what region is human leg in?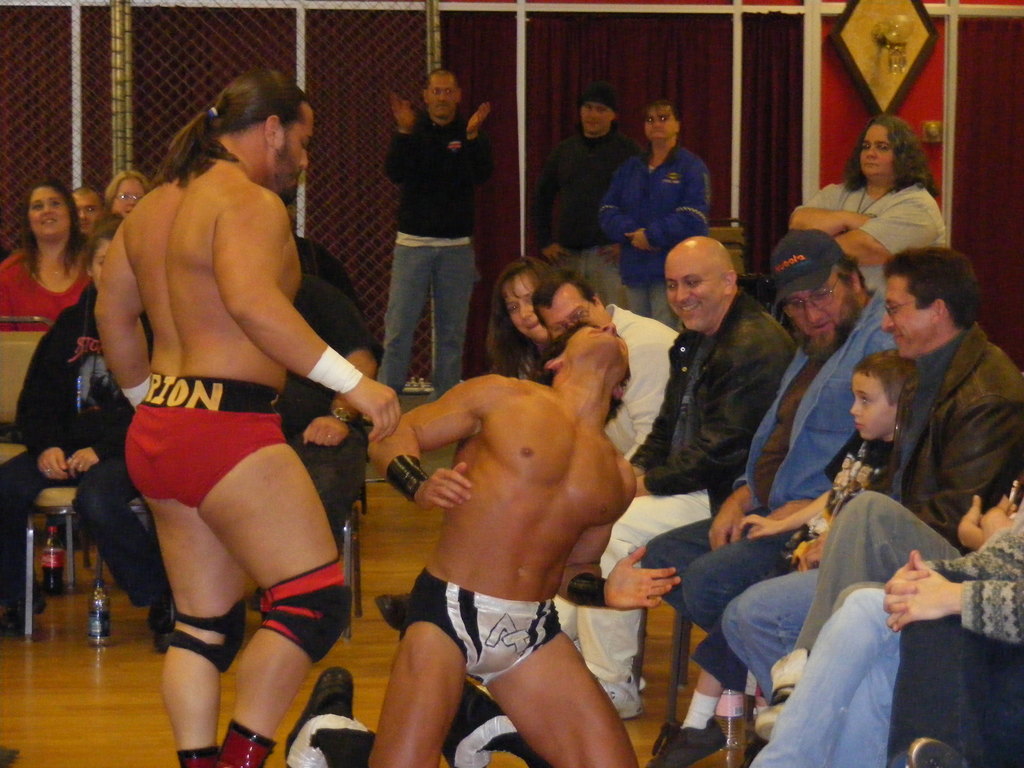
276,569,464,761.
